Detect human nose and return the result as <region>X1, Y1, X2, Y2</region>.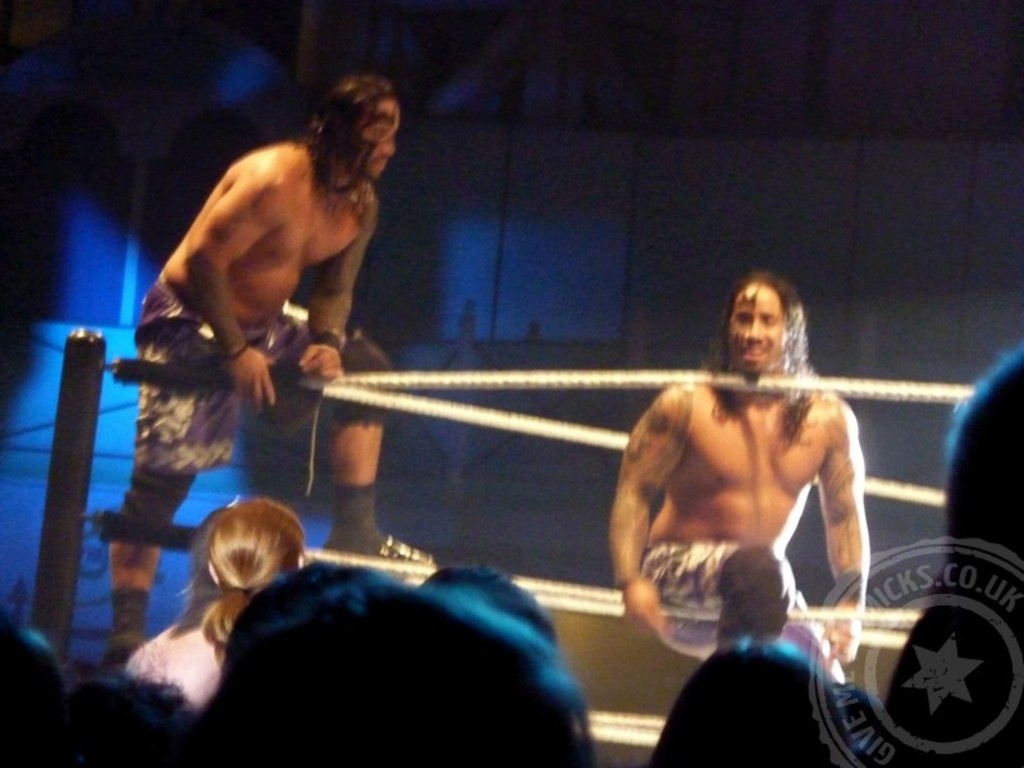
<region>744, 314, 763, 344</region>.
